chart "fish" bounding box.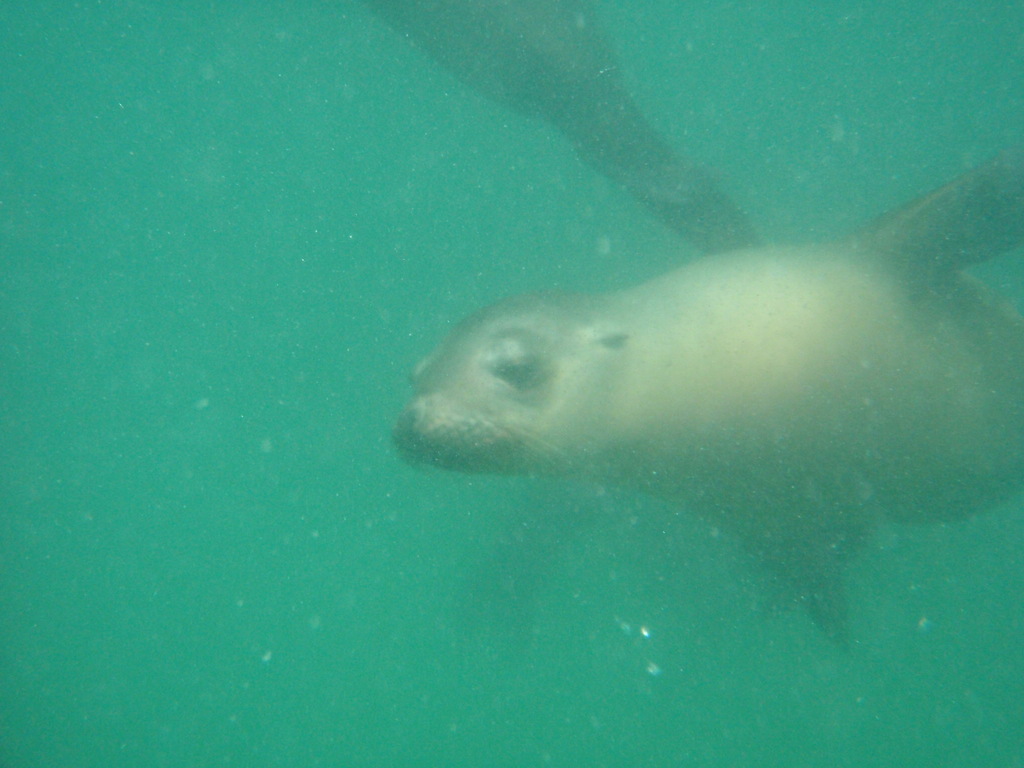
Charted: x1=396 y1=141 x2=1023 y2=651.
